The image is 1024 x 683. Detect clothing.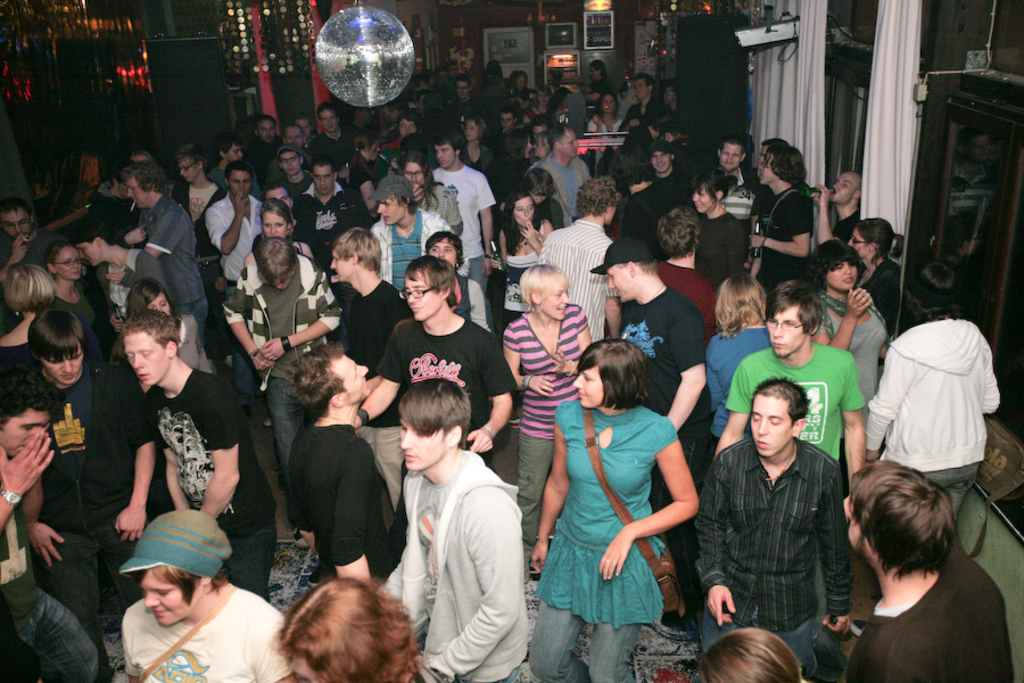
Detection: (856, 255, 900, 327).
